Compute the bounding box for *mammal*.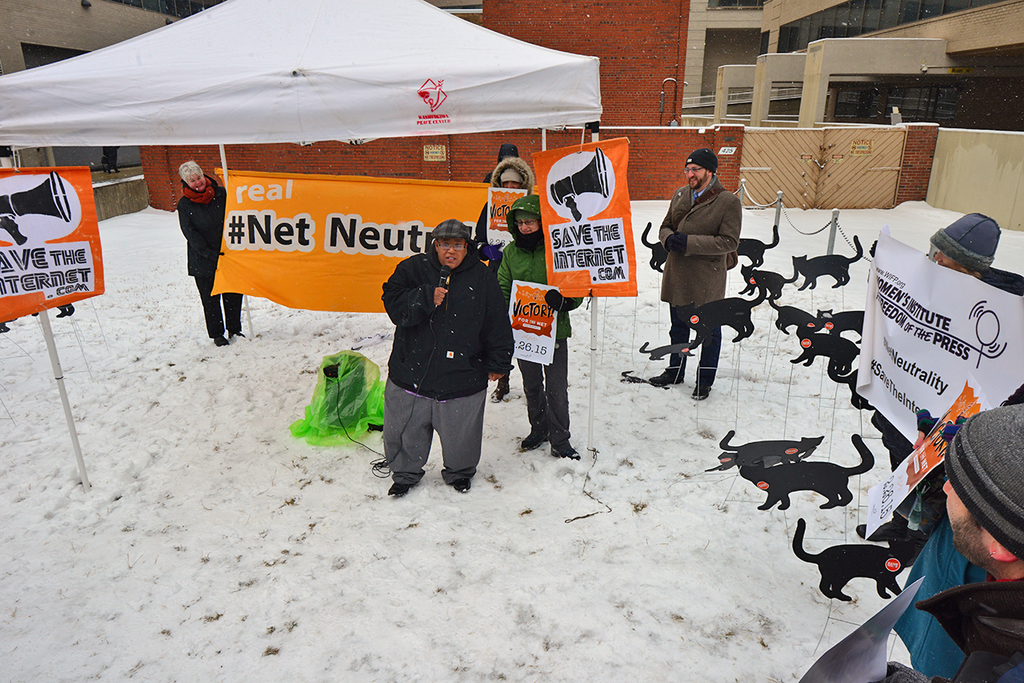
left=727, top=426, right=823, bottom=467.
